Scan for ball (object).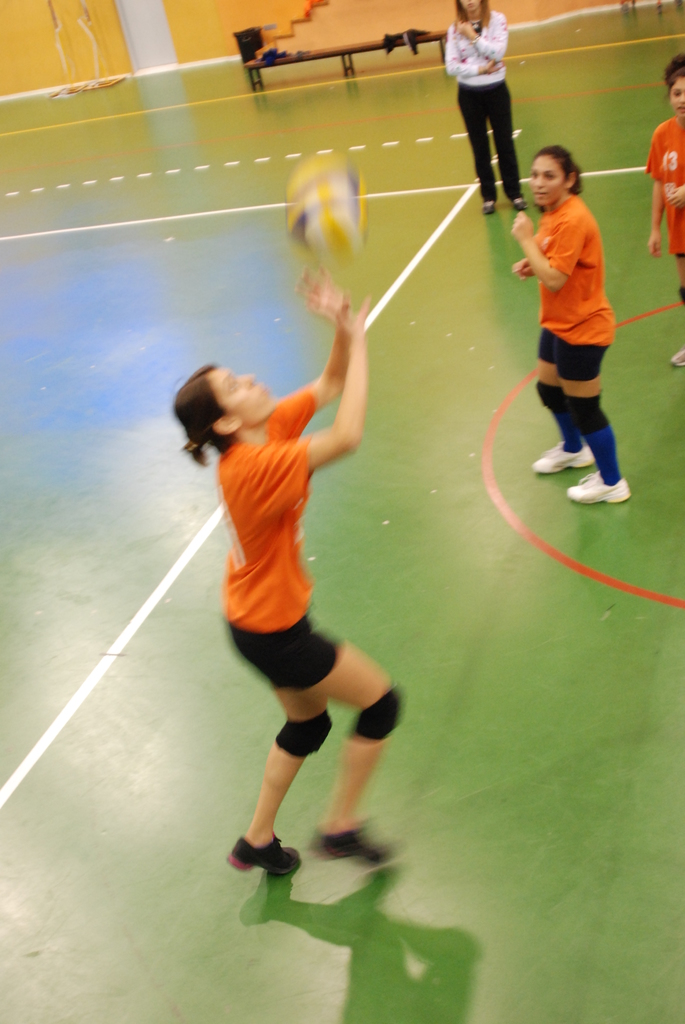
Scan result: (292, 159, 370, 260).
